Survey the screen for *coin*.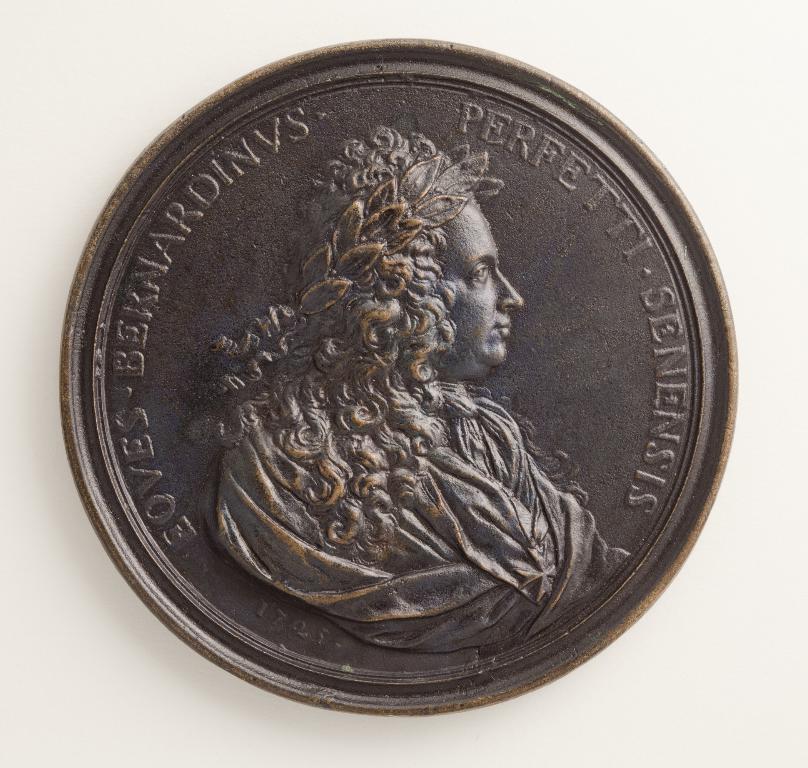
Survey found: [left=62, top=39, right=739, bottom=714].
